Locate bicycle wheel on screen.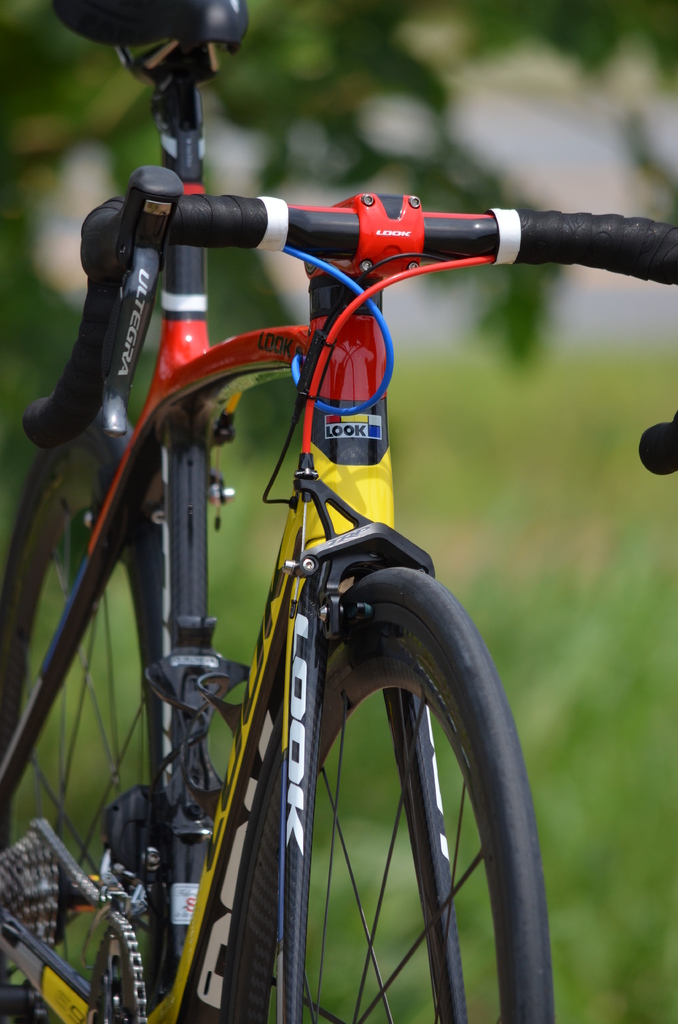
On screen at left=223, top=561, right=557, bottom=1023.
